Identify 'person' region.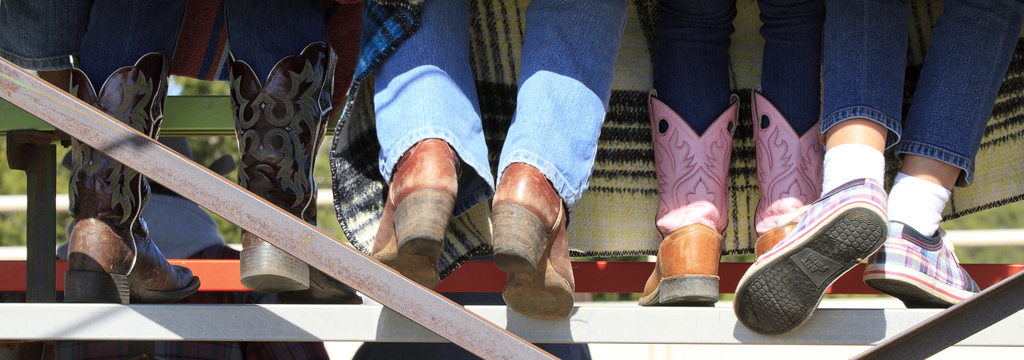
Region: 733 3 1023 336.
